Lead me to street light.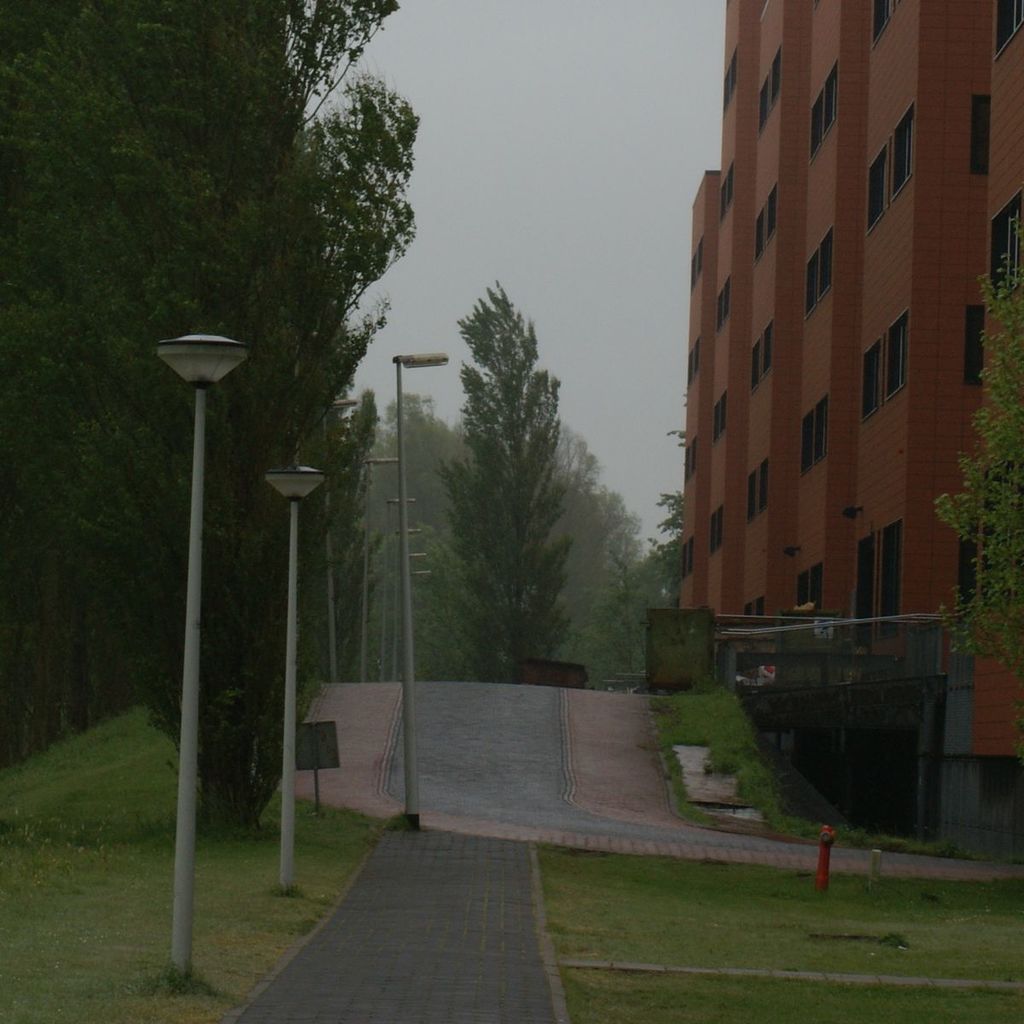
Lead to region(394, 522, 416, 639).
